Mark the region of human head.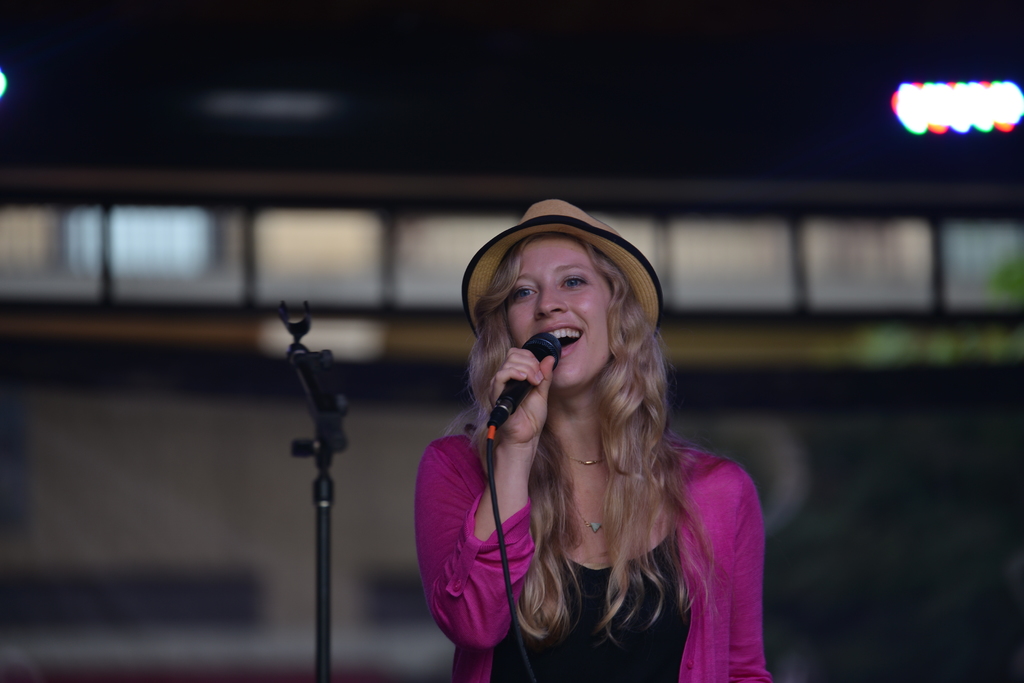
Region: l=467, t=189, r=667, b=401.
